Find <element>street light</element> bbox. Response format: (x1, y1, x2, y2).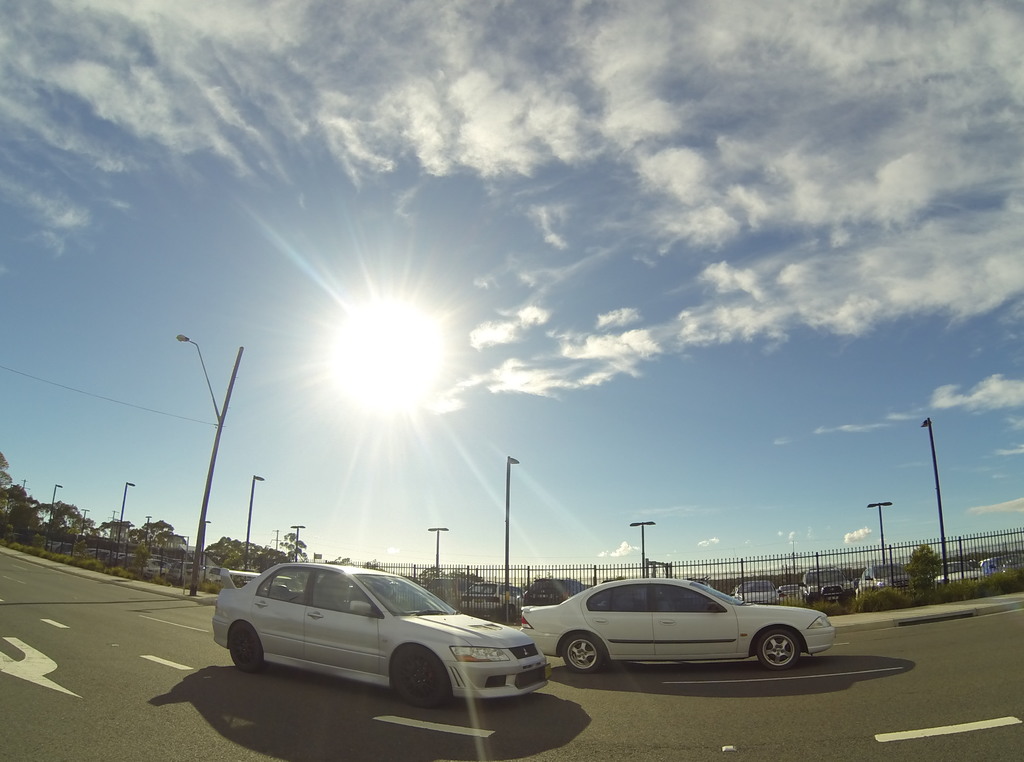
(79, 508, 89, 540).
